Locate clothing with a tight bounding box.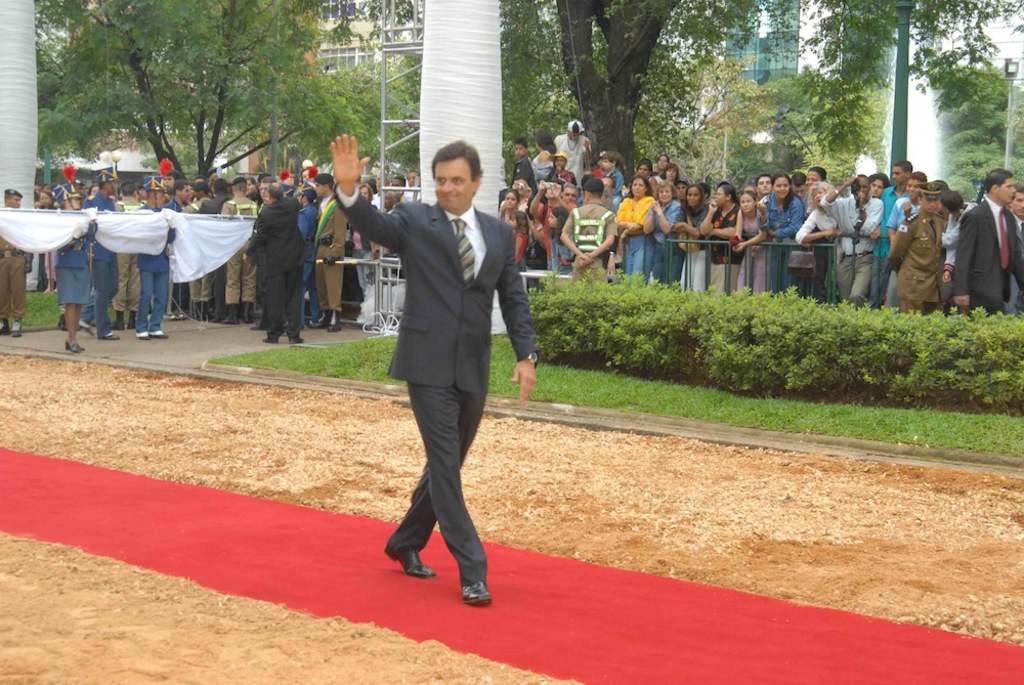
608:194:655:283.
